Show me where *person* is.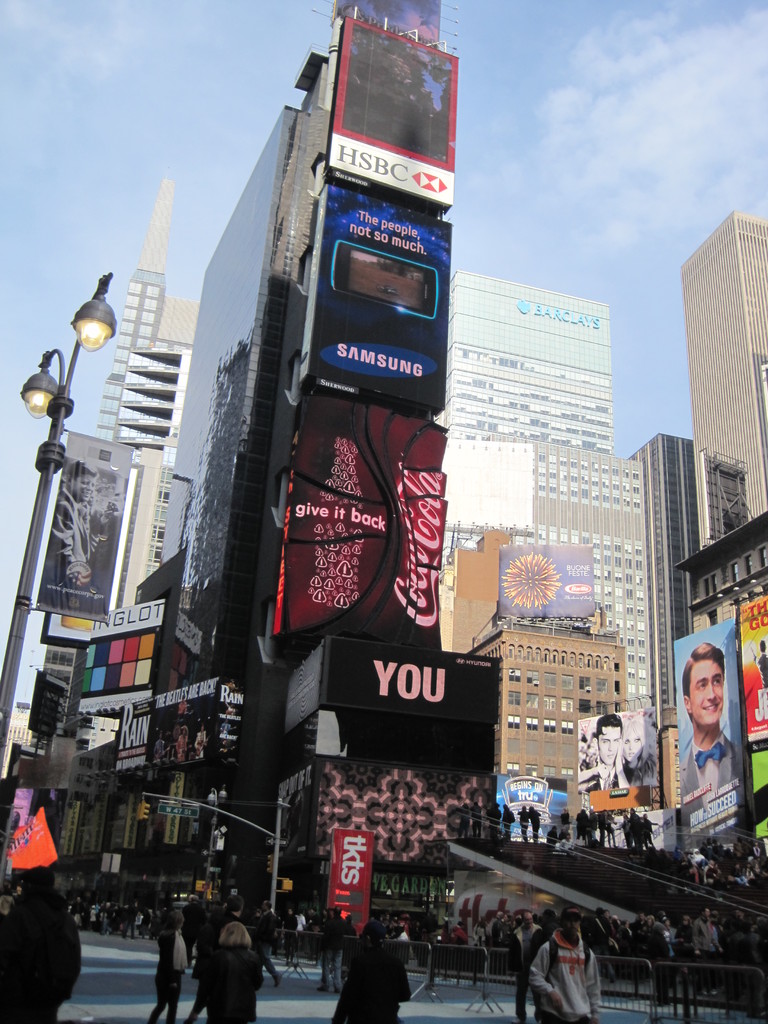
*person* is at <bbox>622, 715, 659, 783</bbox>.
